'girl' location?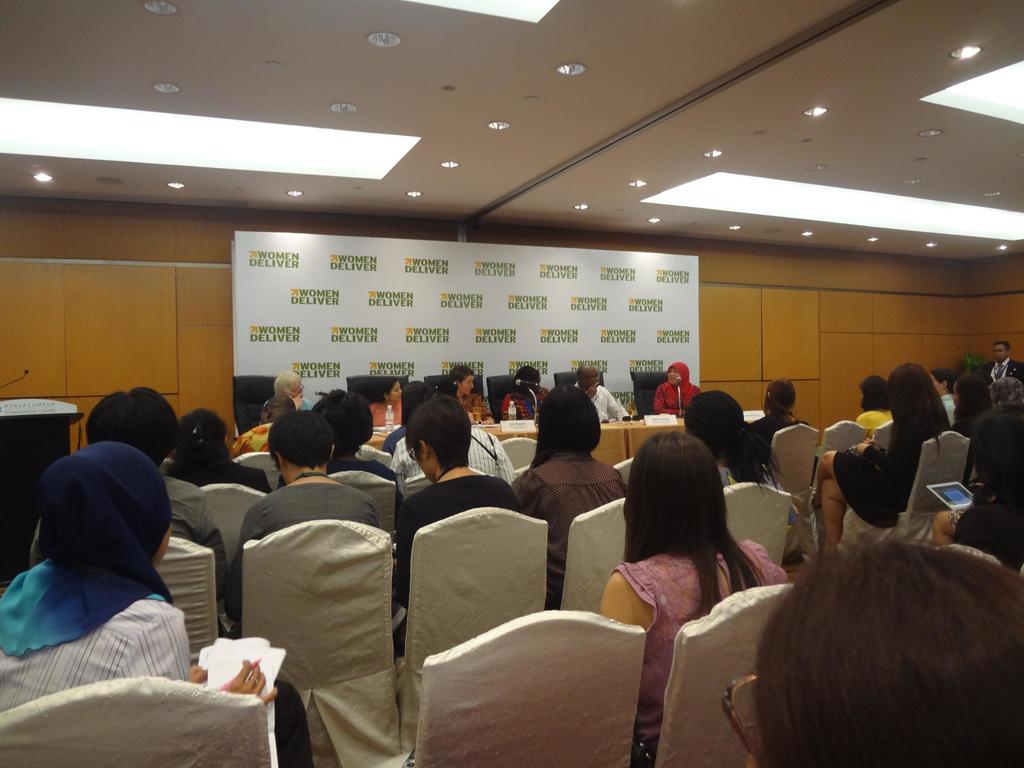
(856, 376, 897, 440)
